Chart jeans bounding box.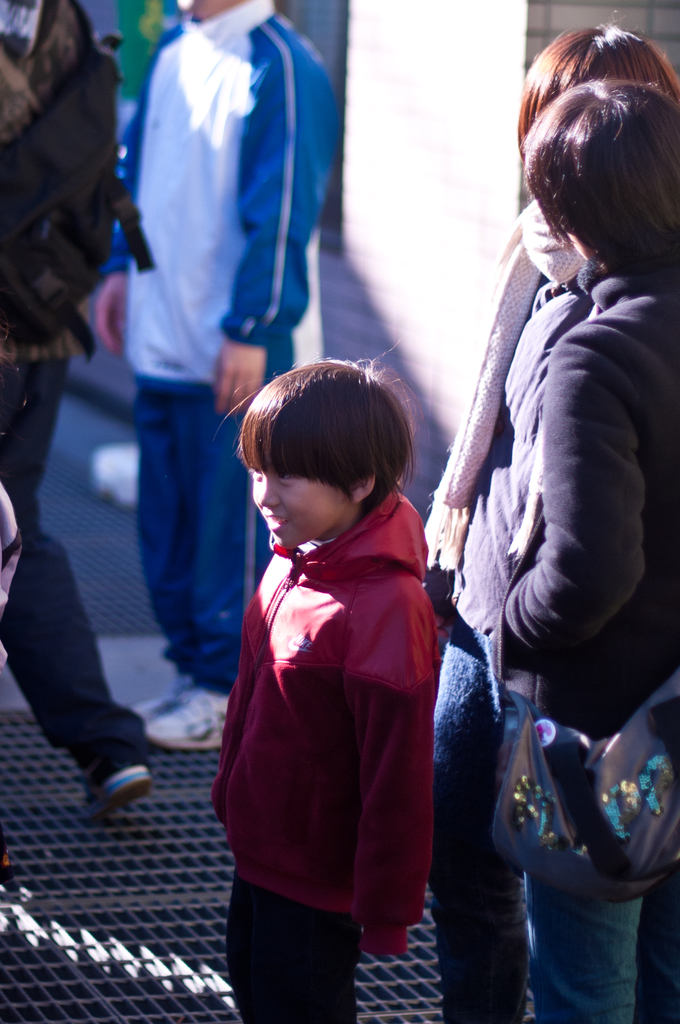
Charted: (left=3, top=509, right=147, bottom=785).
